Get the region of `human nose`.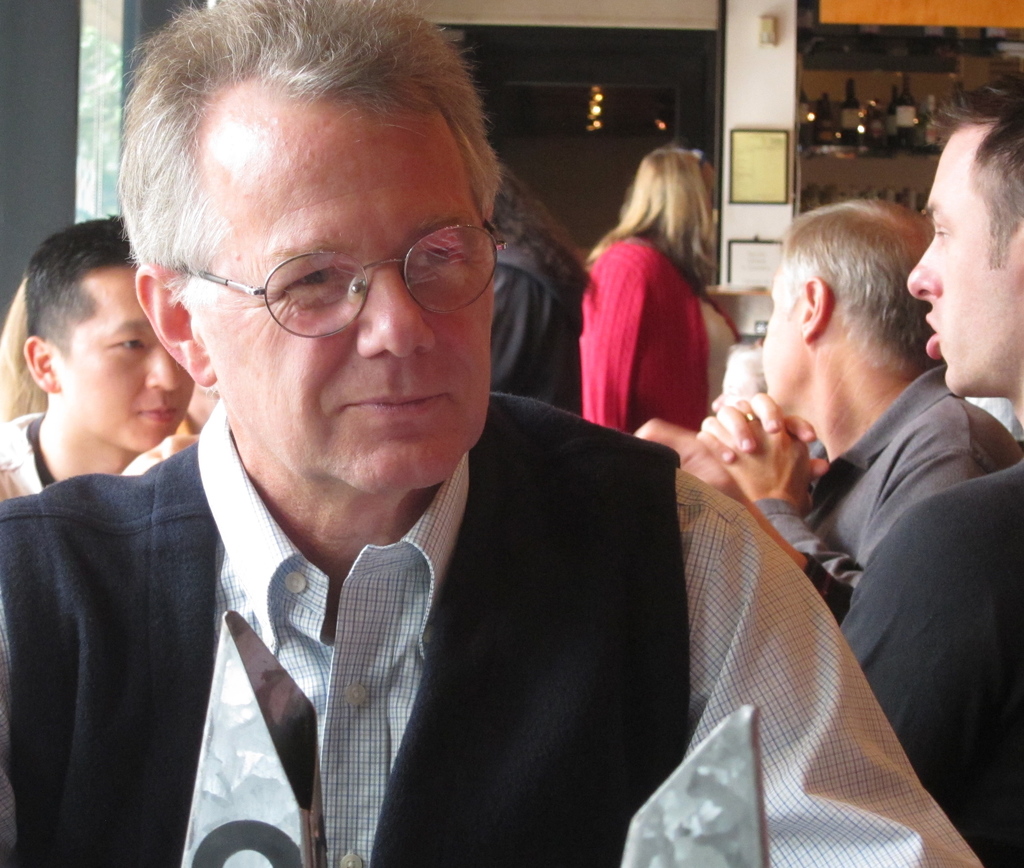
x1=356 y1=264 x2=438 y2=361.
